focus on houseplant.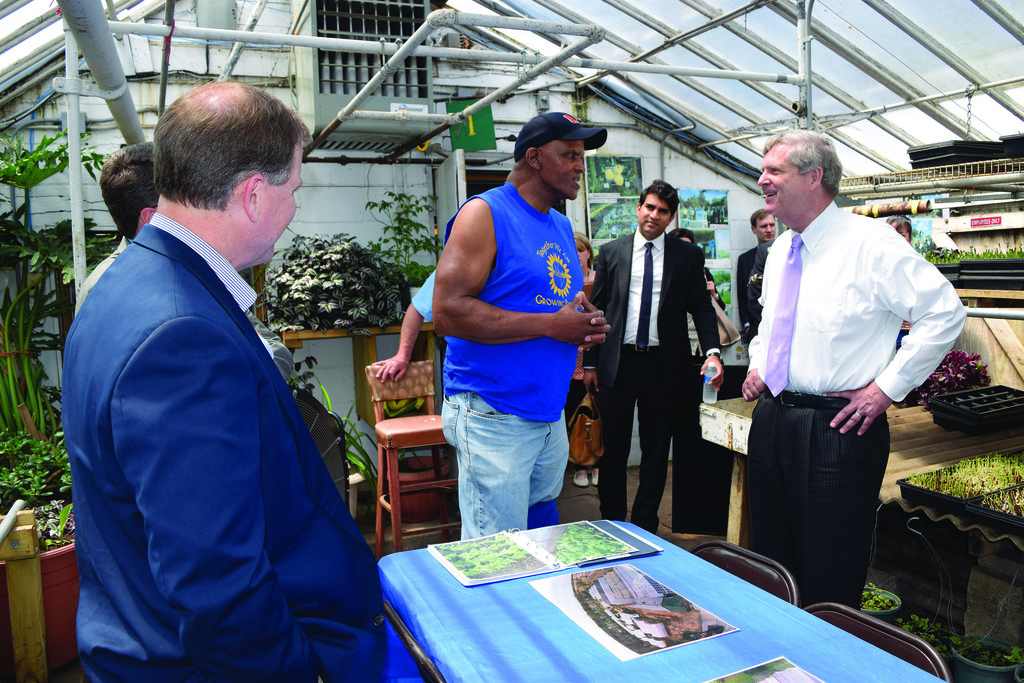
Focused at Rect(246, 180, 442, 338).
